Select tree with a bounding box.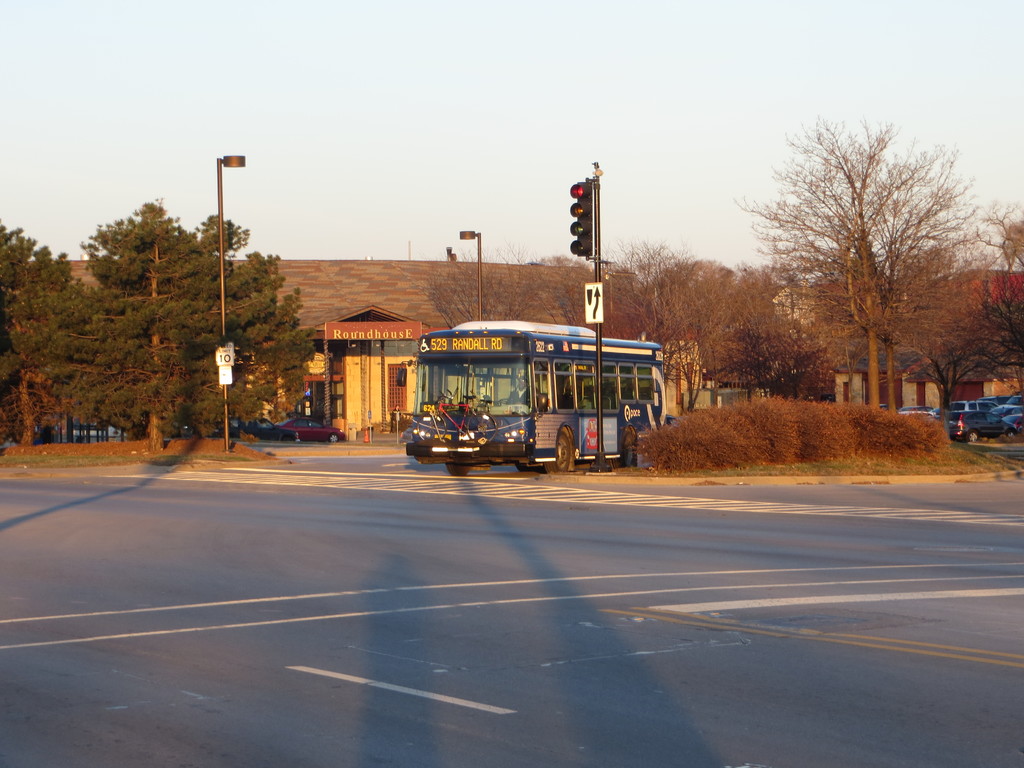
(968,202,1023,388).
